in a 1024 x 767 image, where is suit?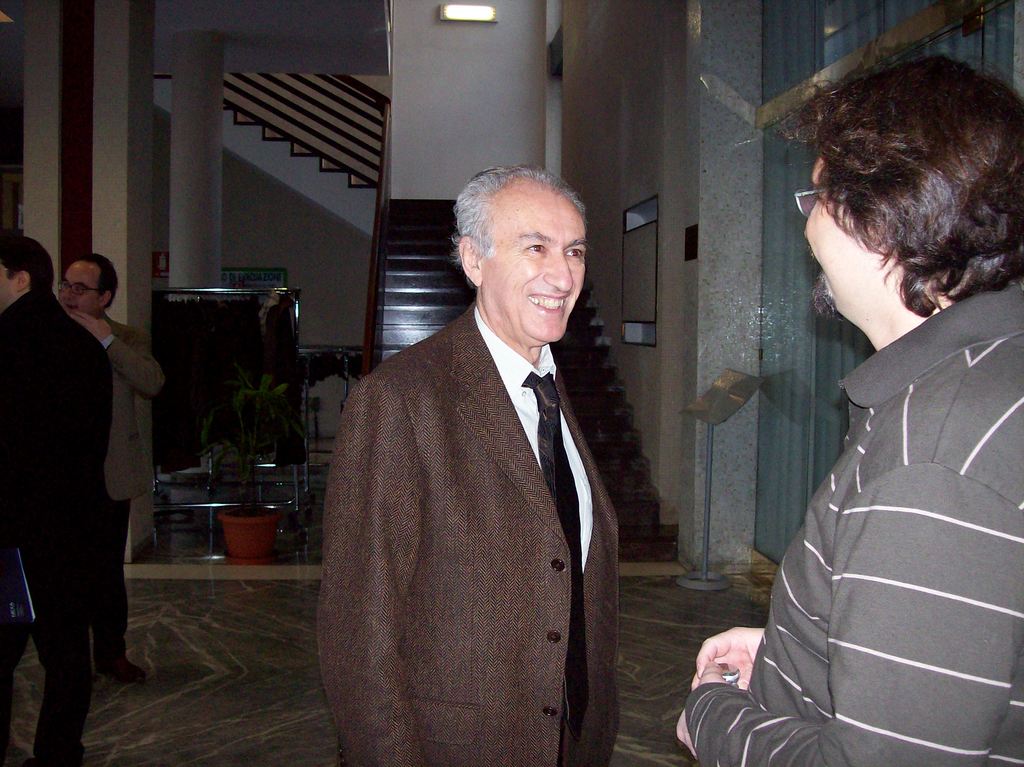
0, 289, 120, 764.
